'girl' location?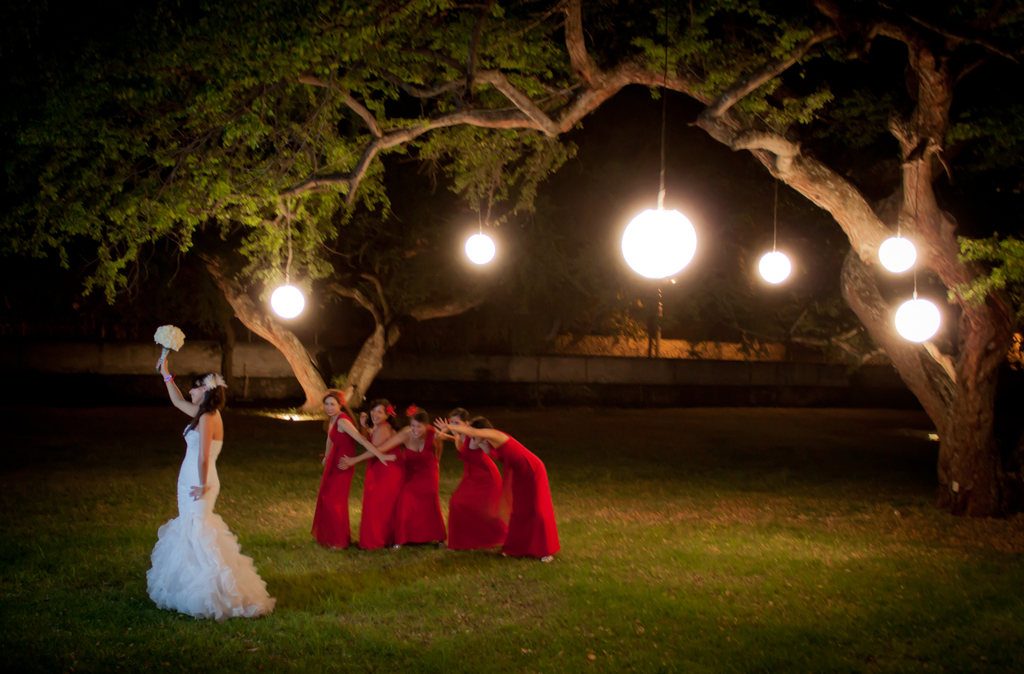
[307,383,392,552]
